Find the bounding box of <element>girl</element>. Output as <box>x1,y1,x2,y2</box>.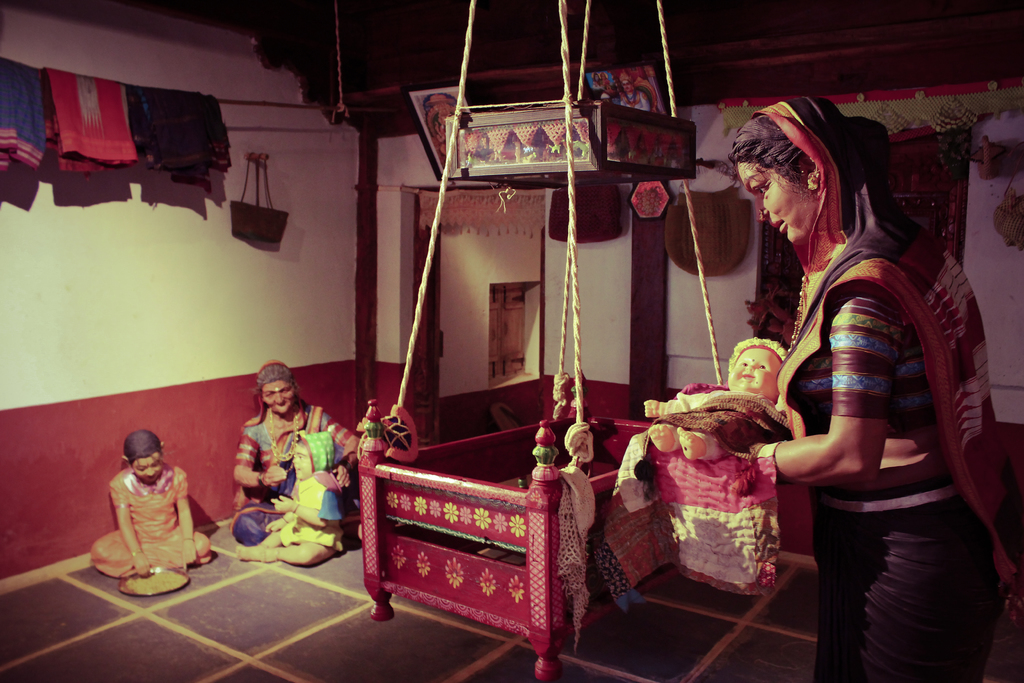
<box>89,434,205,575</box>.
